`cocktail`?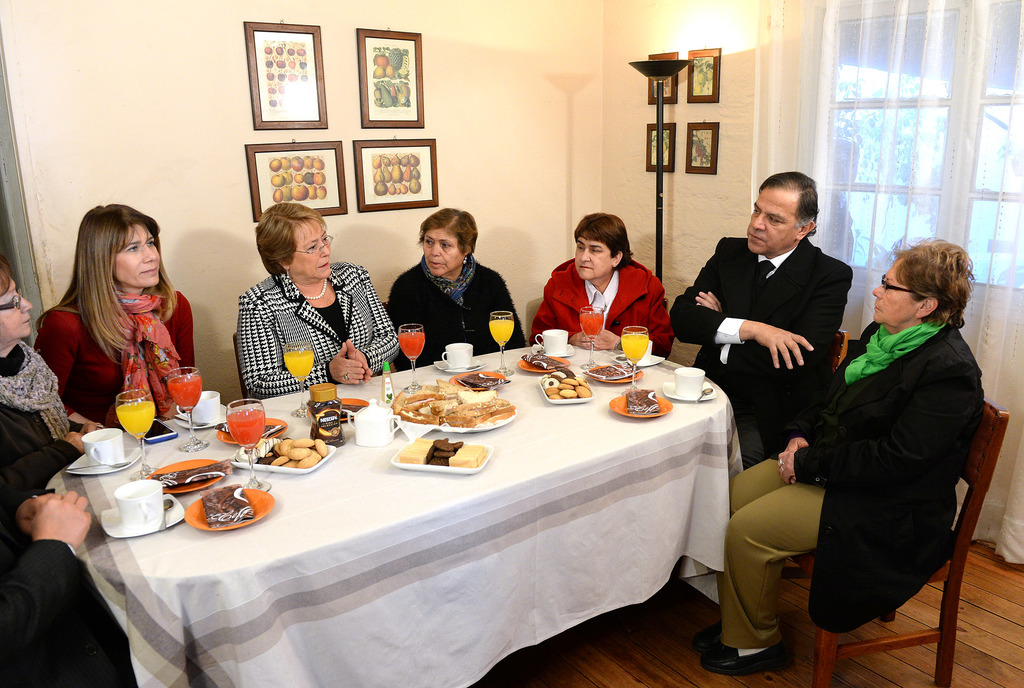
{"left": 115, "top": 389, "right": 152, "bottom": 485}
